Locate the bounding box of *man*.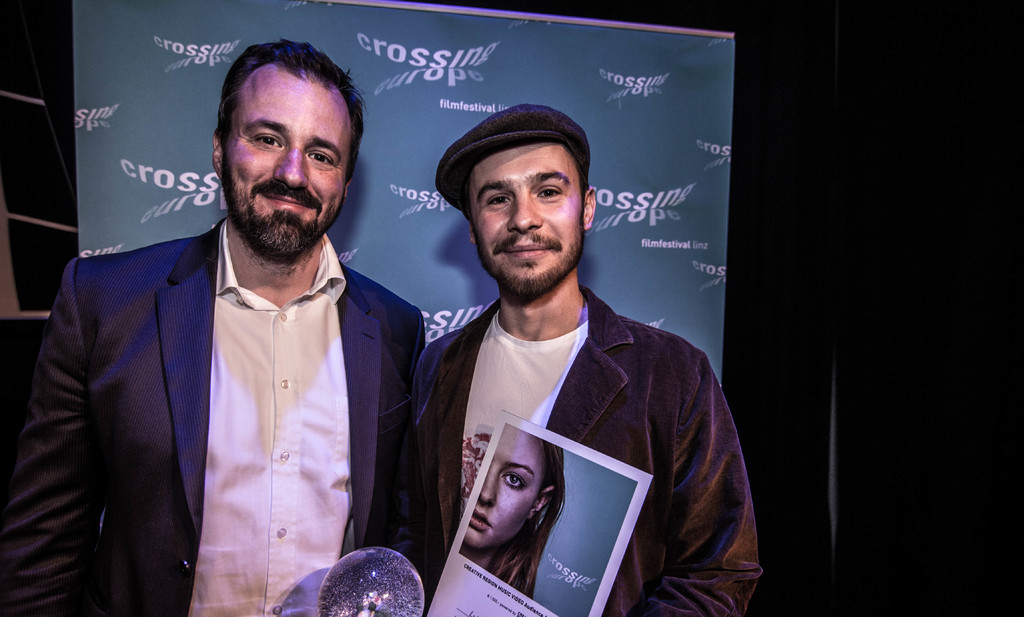
Bounding box: bbox=[409, 104, 766, 616].
